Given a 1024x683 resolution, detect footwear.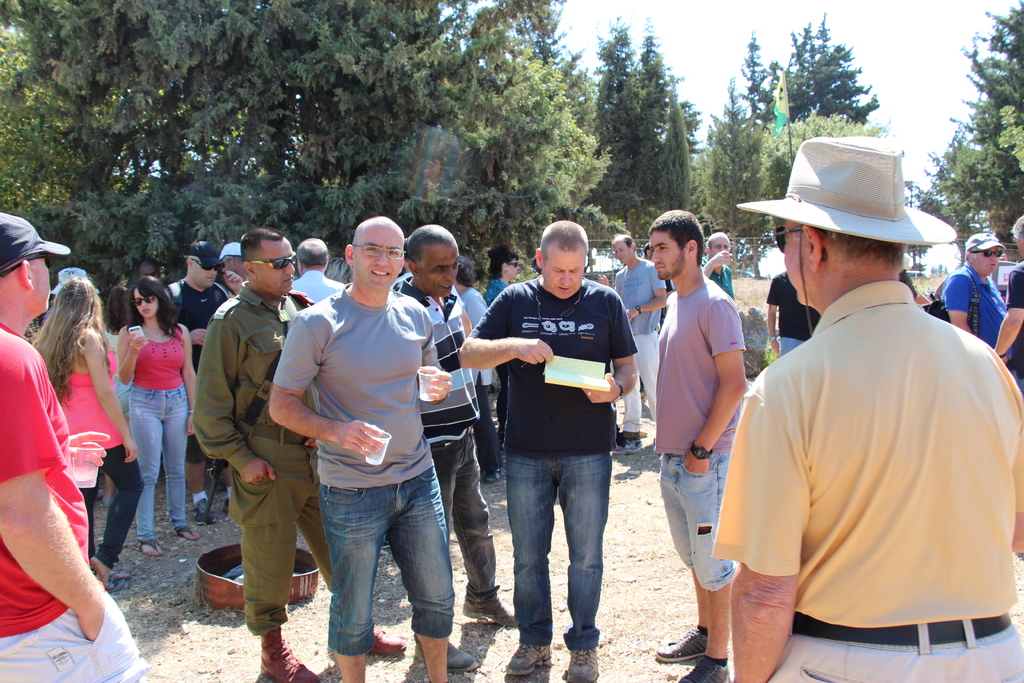
box=[618, 436, 646, 458].
